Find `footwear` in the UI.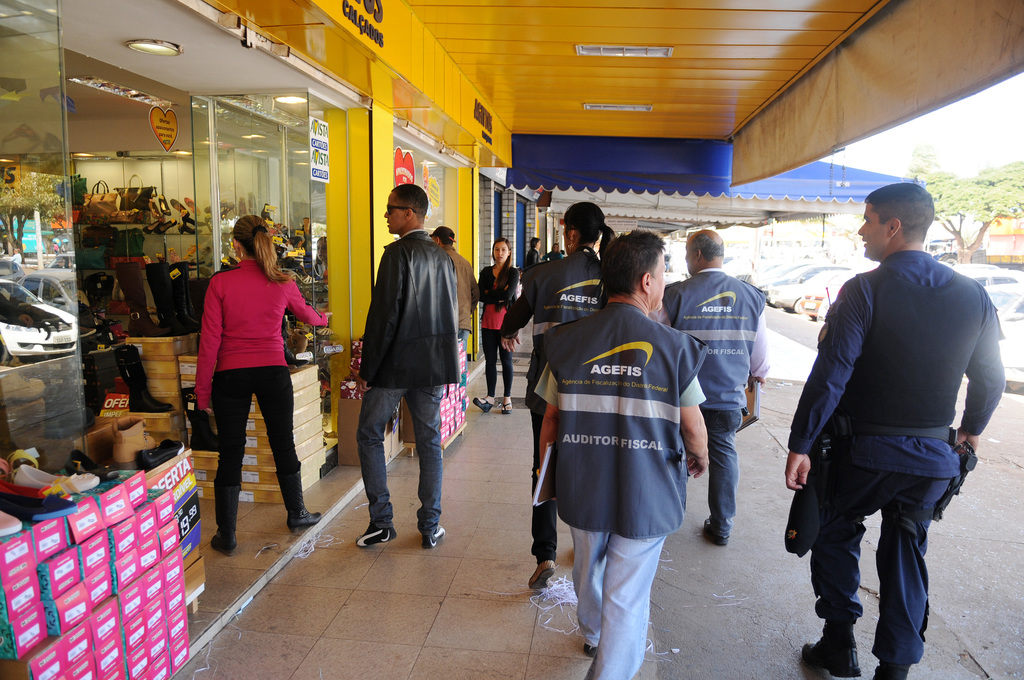
UI element at {"left": 474, "top": 397, "right": 493, "bottom": 410}.
